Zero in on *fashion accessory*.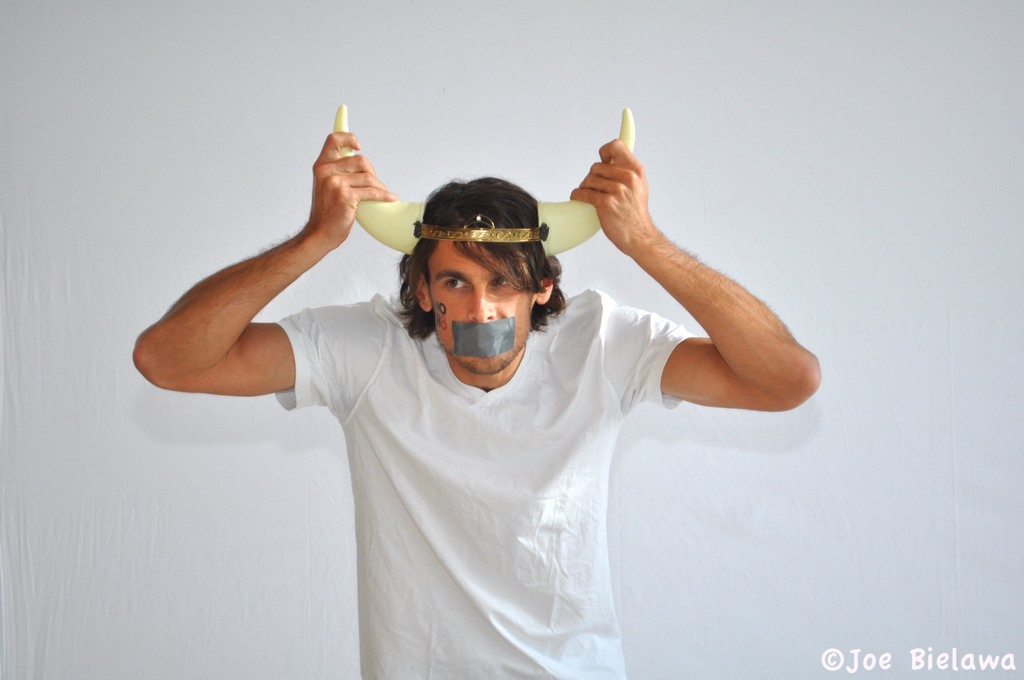
Zeroed in: left=329, top=100, right=639, bottom=263.
